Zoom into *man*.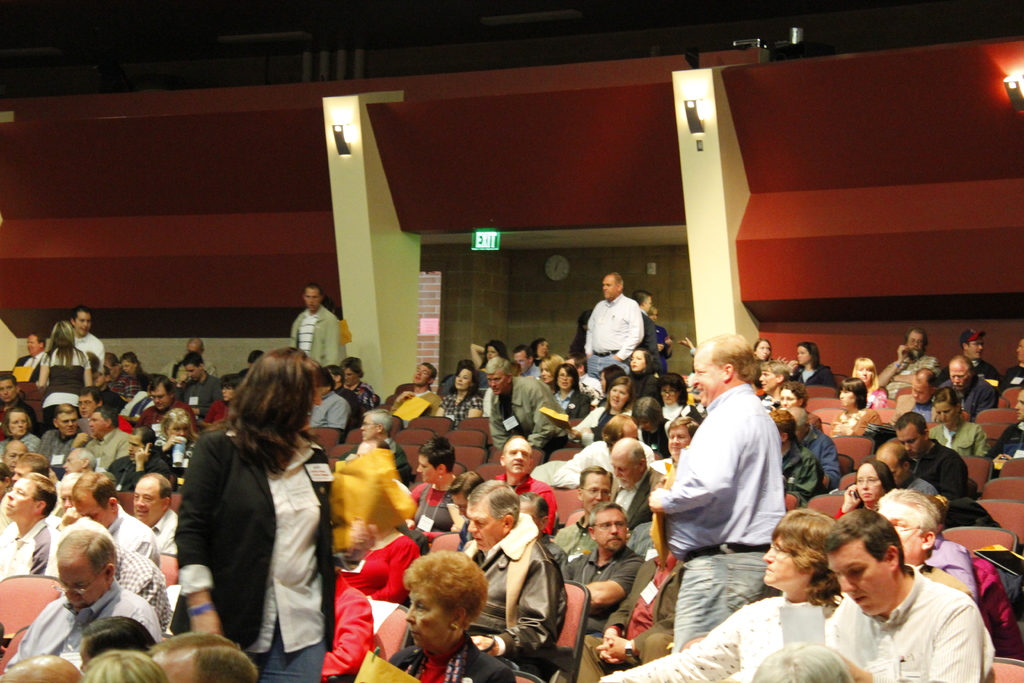
Zoom target: select_region(95, 424, 172, 497).
